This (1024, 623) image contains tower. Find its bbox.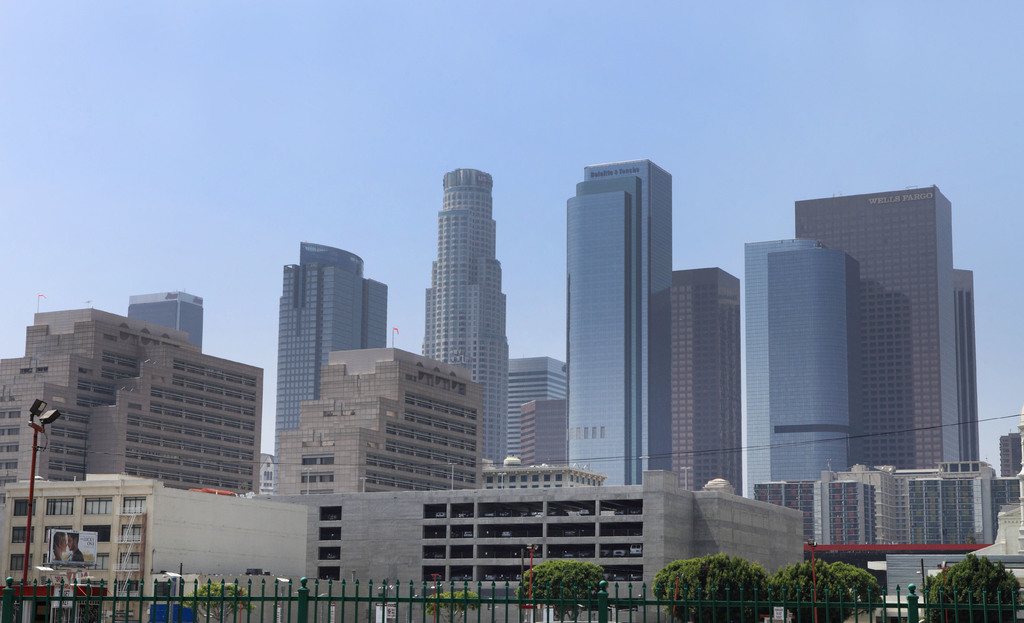
<box>673,270,739,492</box>.
